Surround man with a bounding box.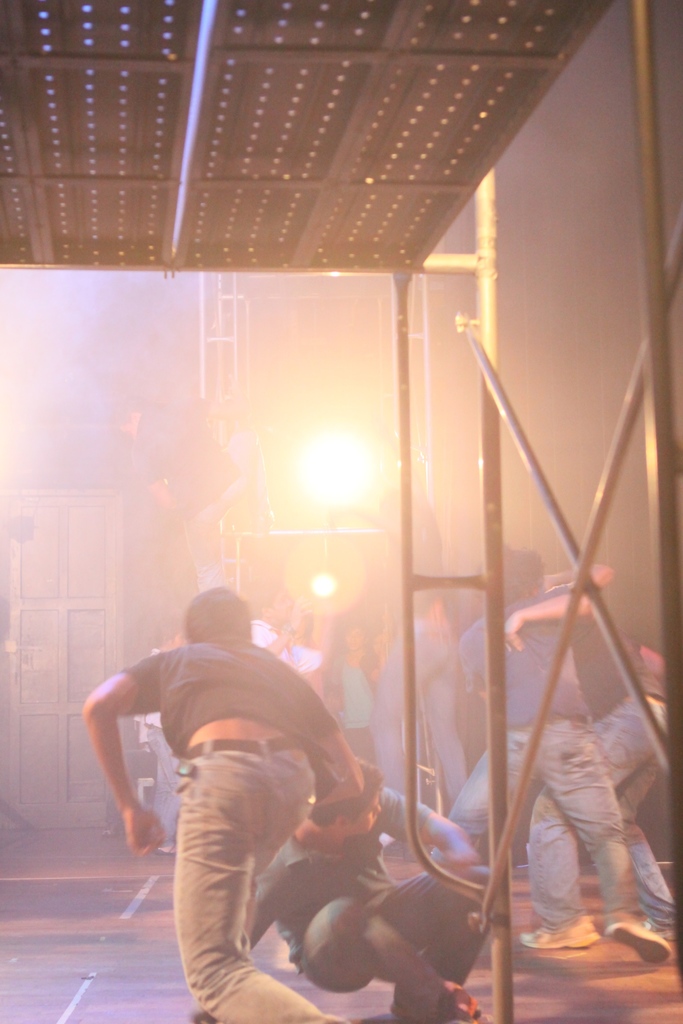
525 559 675 953.
